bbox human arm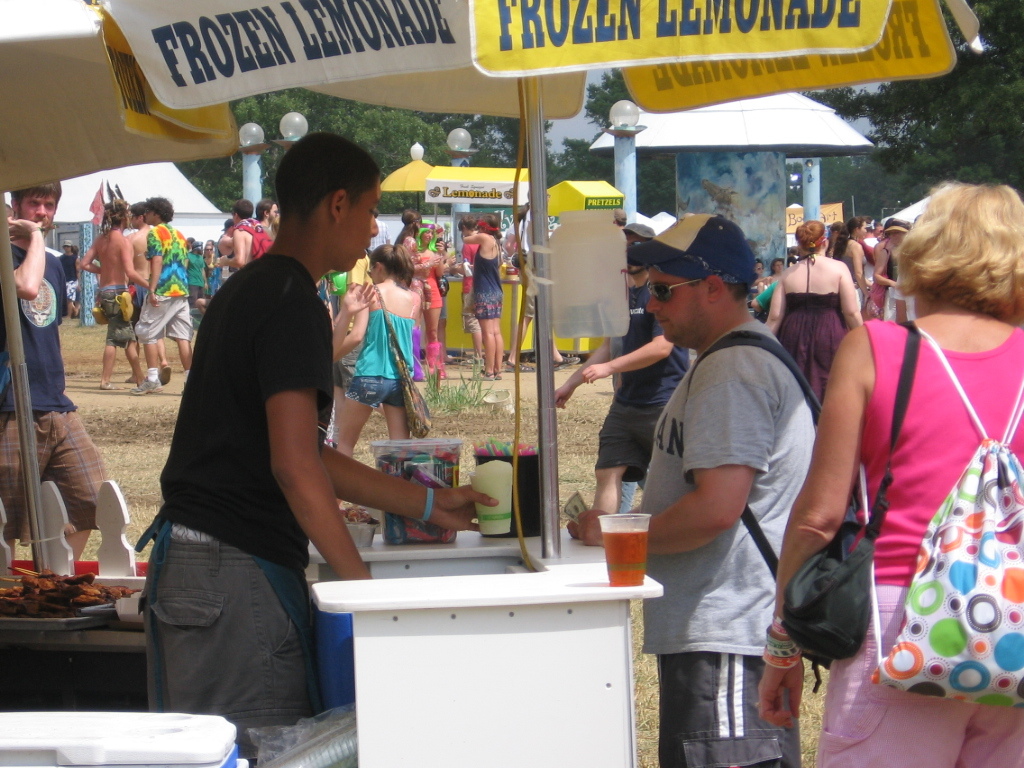
l=77, t=236, r=100, b=274
